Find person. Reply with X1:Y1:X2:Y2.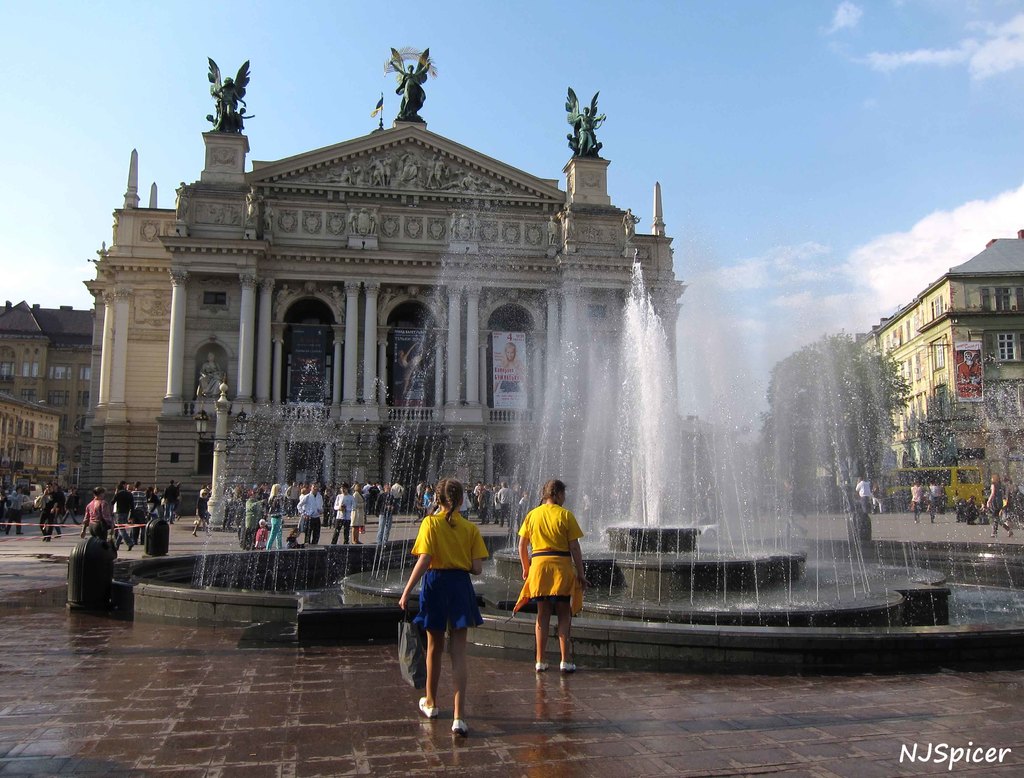
205:487:266:544.
